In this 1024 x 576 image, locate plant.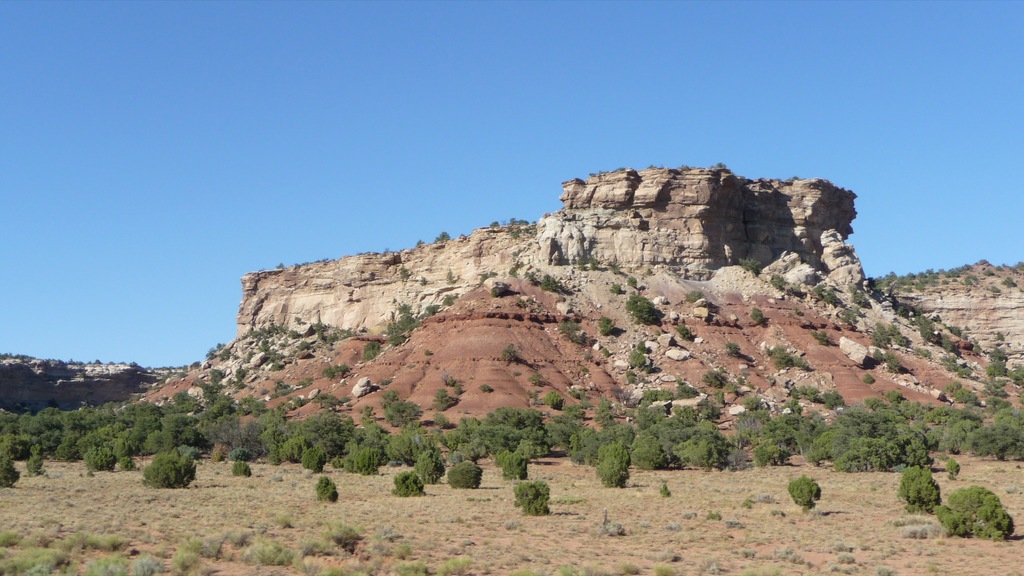
Bounding box: locate(317, 477, 339, 500).
